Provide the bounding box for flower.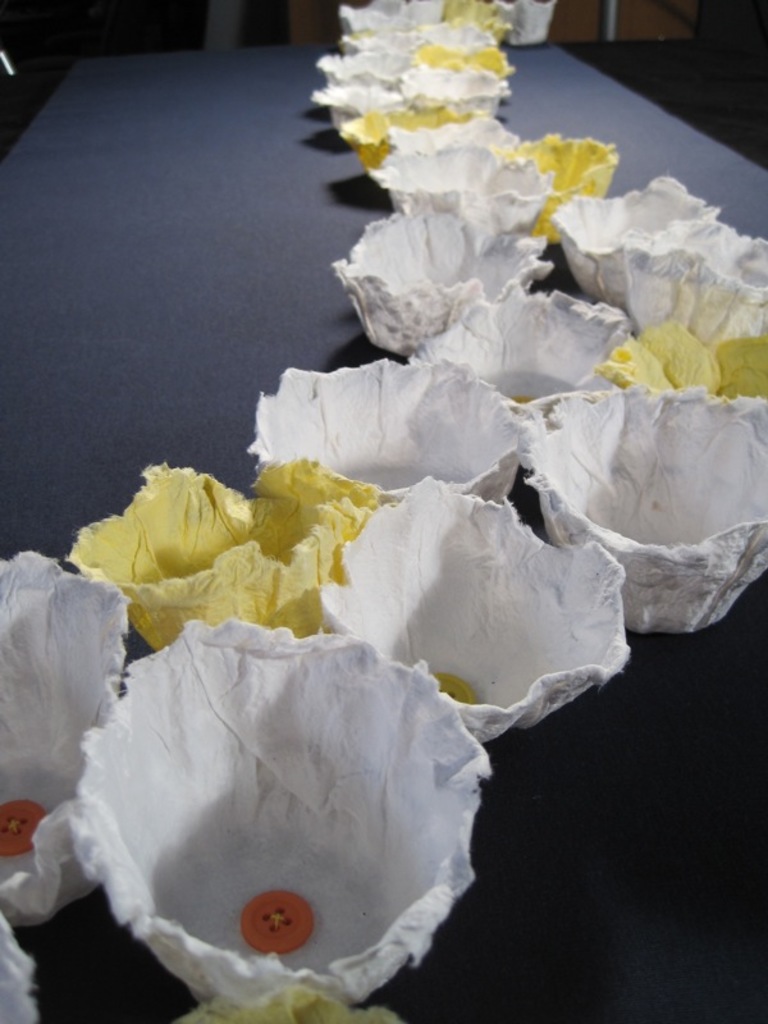
{"left": 338, "top": 209, "right": 548, "bottom": 353}.
